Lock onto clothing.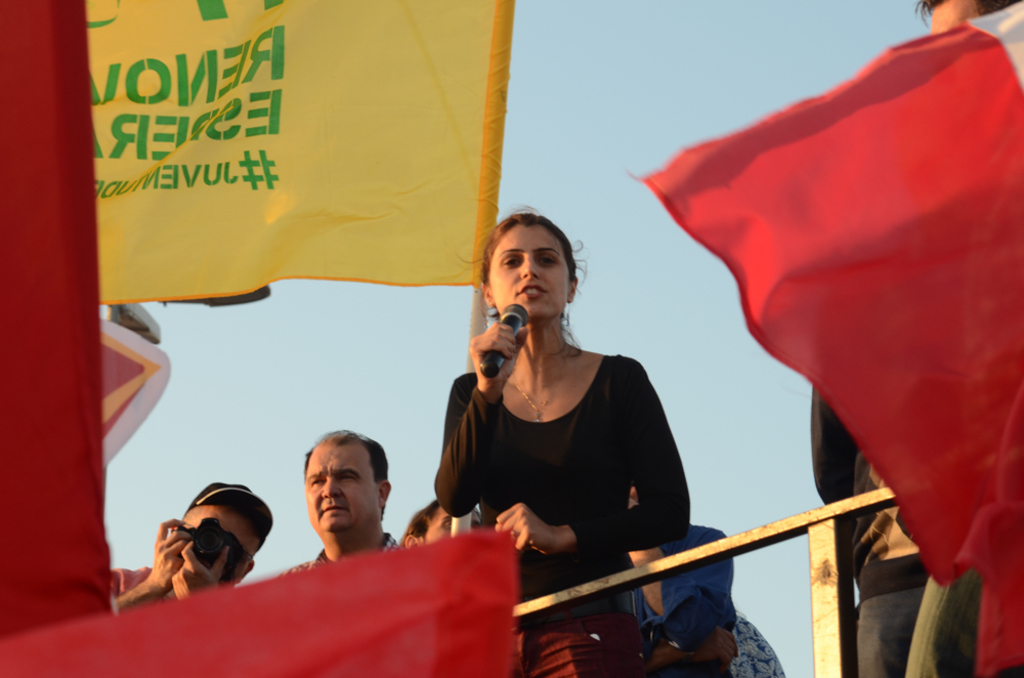
Locked: (x1=810, y1=383, x2=983, y2=677).
